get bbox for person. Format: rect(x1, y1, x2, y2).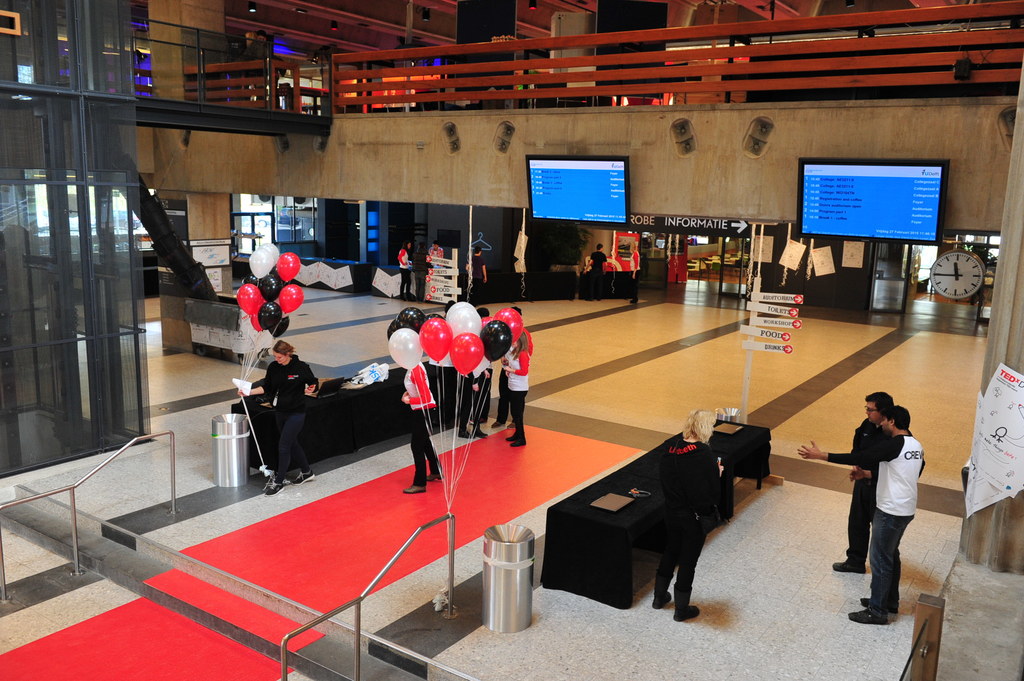
rect(583, 243, 608, 300).
